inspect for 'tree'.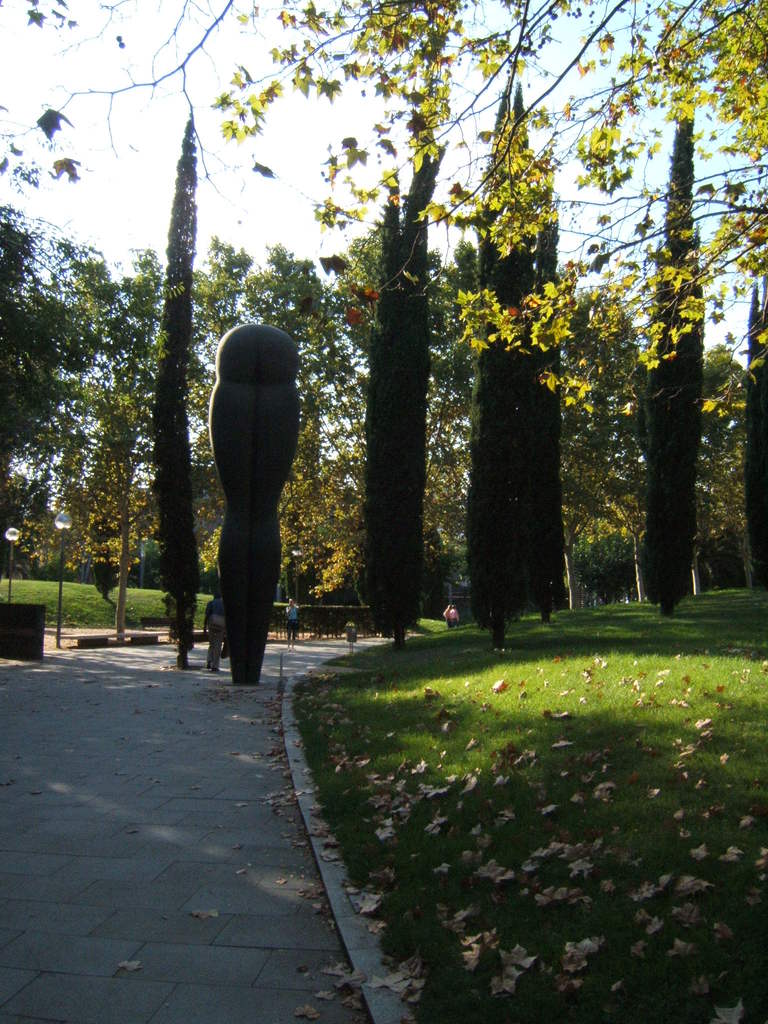
Inspection: detection(142, 111, 203, 674).
